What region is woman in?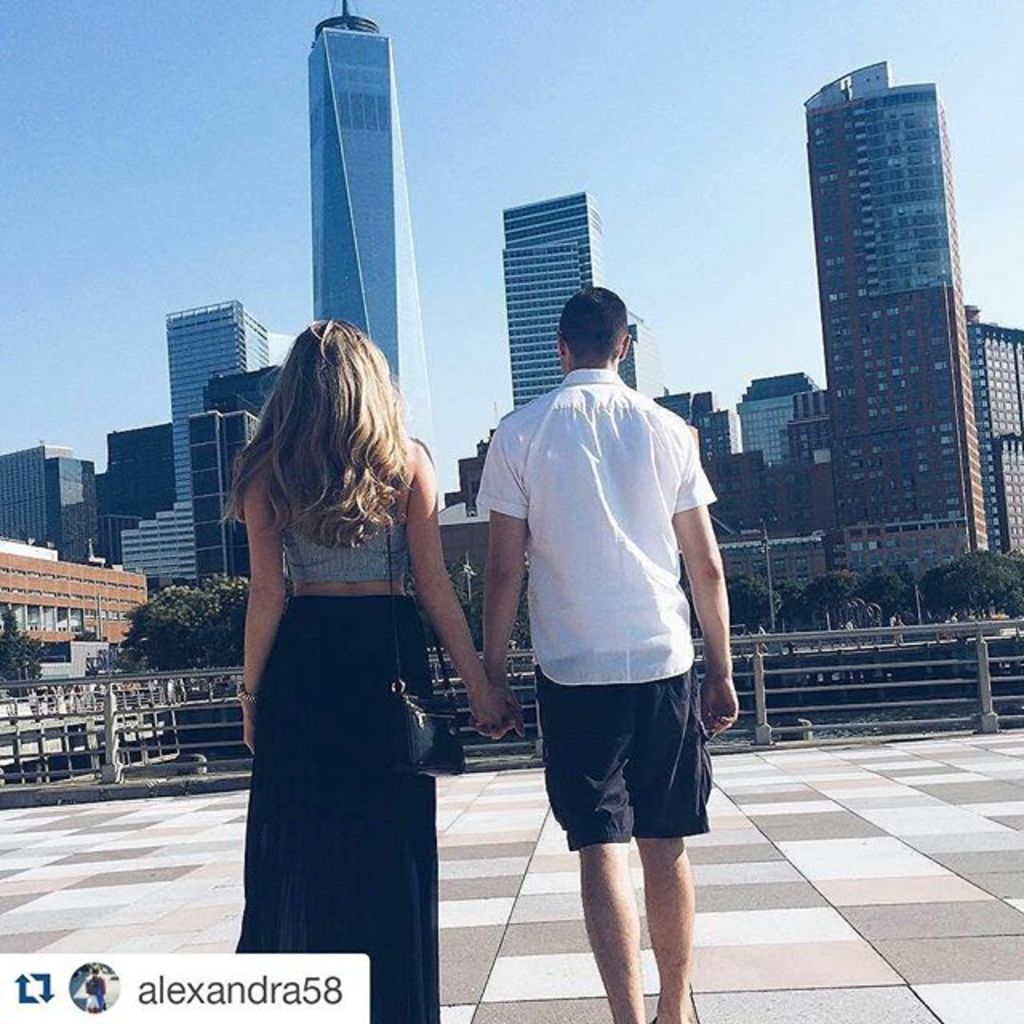
210:226:478:986.
